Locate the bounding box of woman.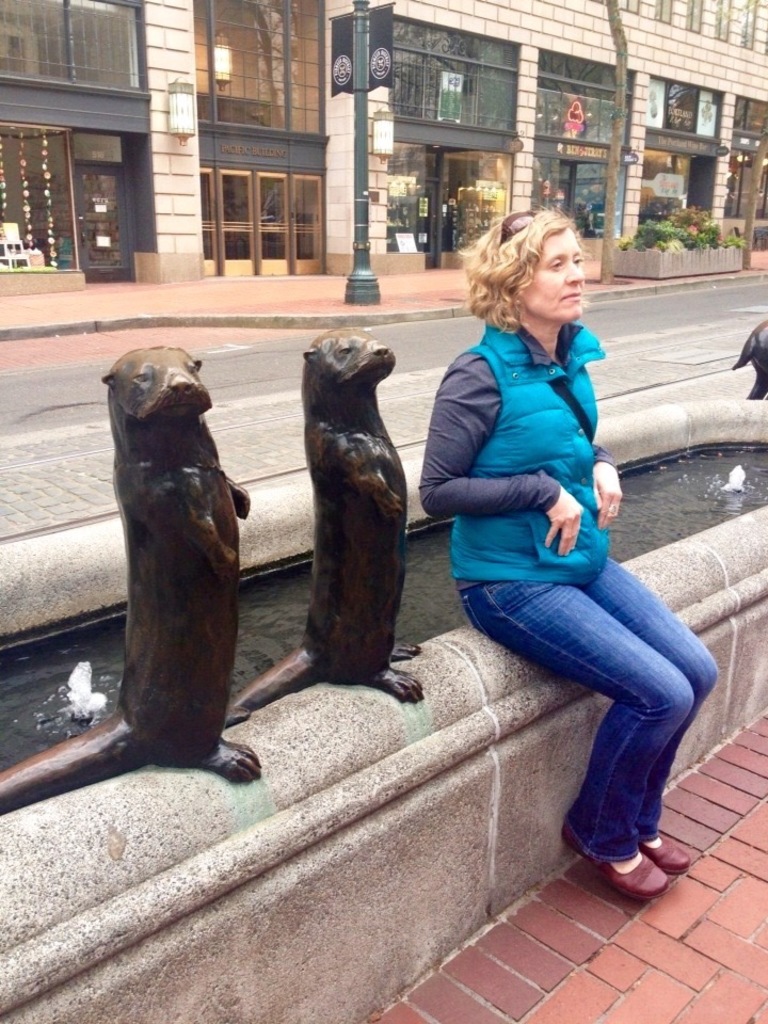
Bounding box: box=[411, 206, 735, 898].
